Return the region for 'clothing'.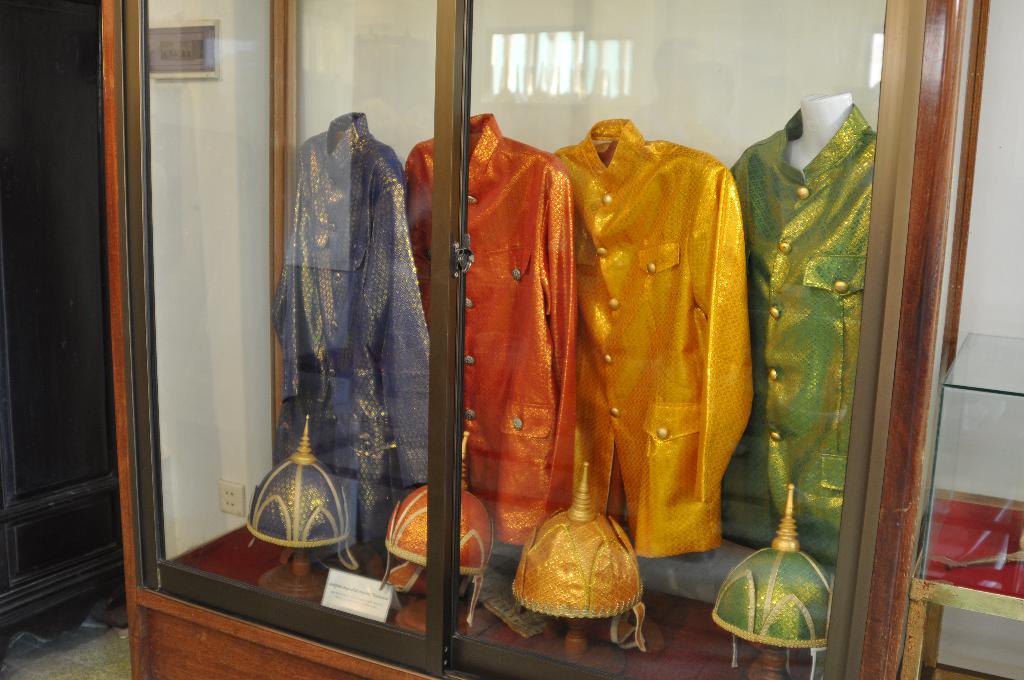
select_region(552, 122, 751, 570).
